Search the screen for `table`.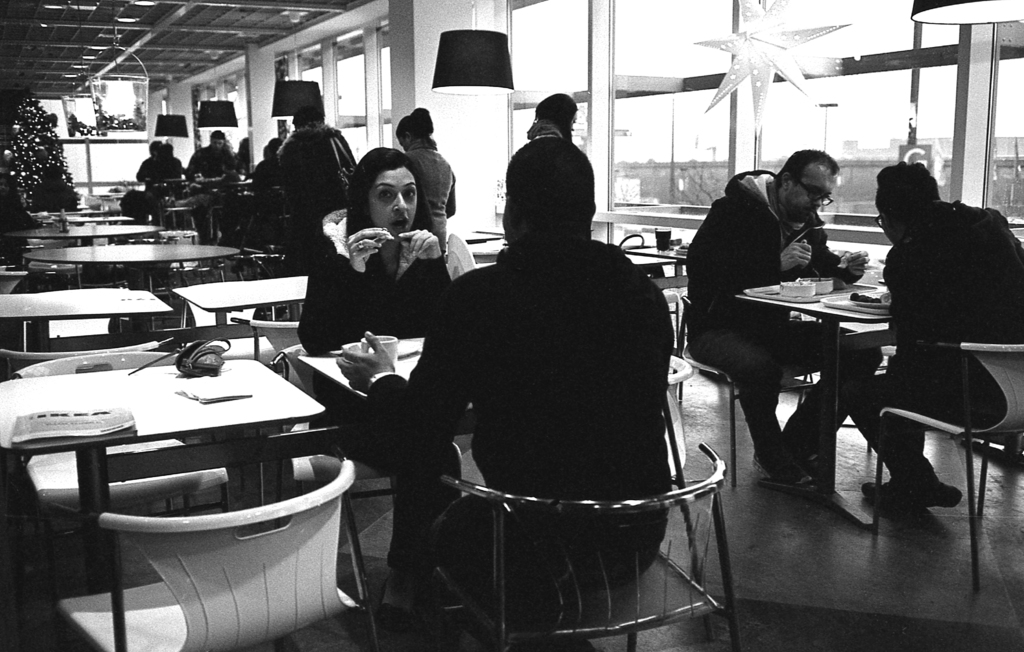
Found at box=[17, 352, 359, 618].
